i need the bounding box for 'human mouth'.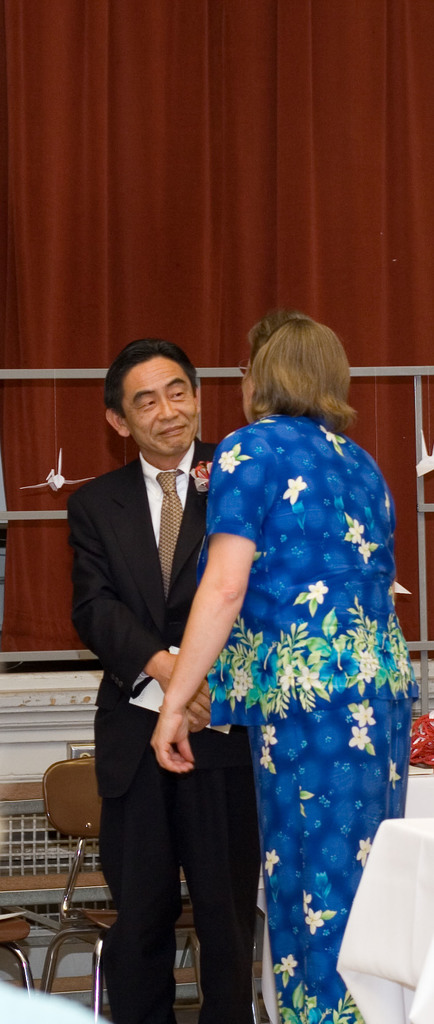
Here it is: 157/418/190/441.
